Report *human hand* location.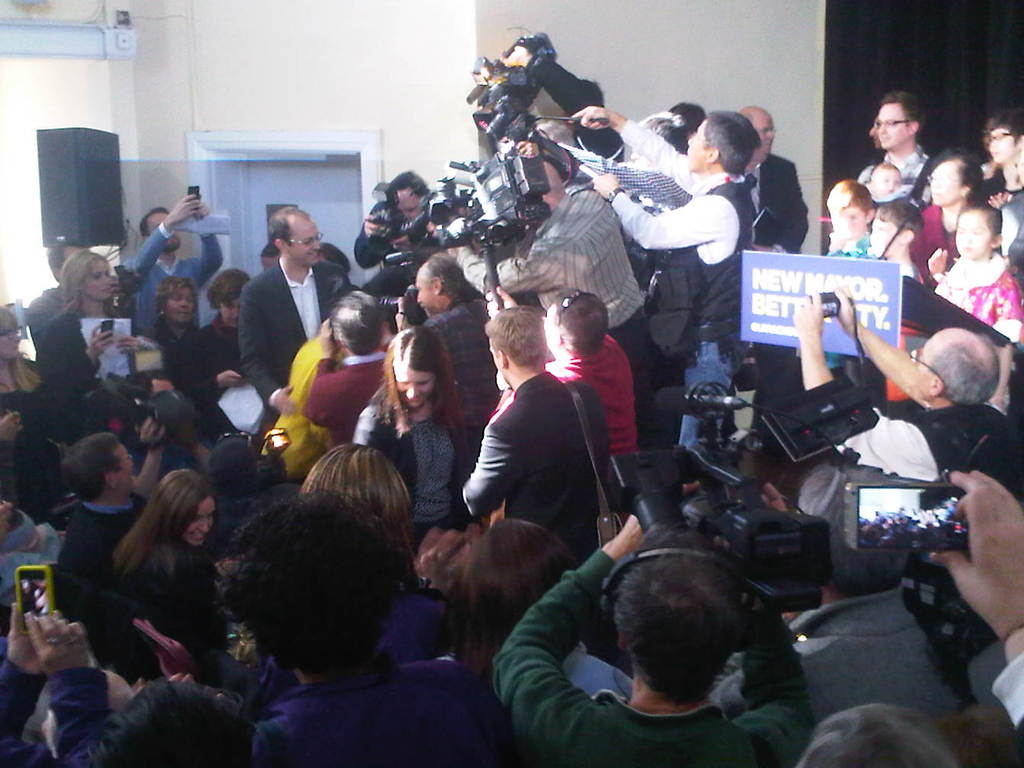
Report: left=485, top=284, right=519, bottom=318.
